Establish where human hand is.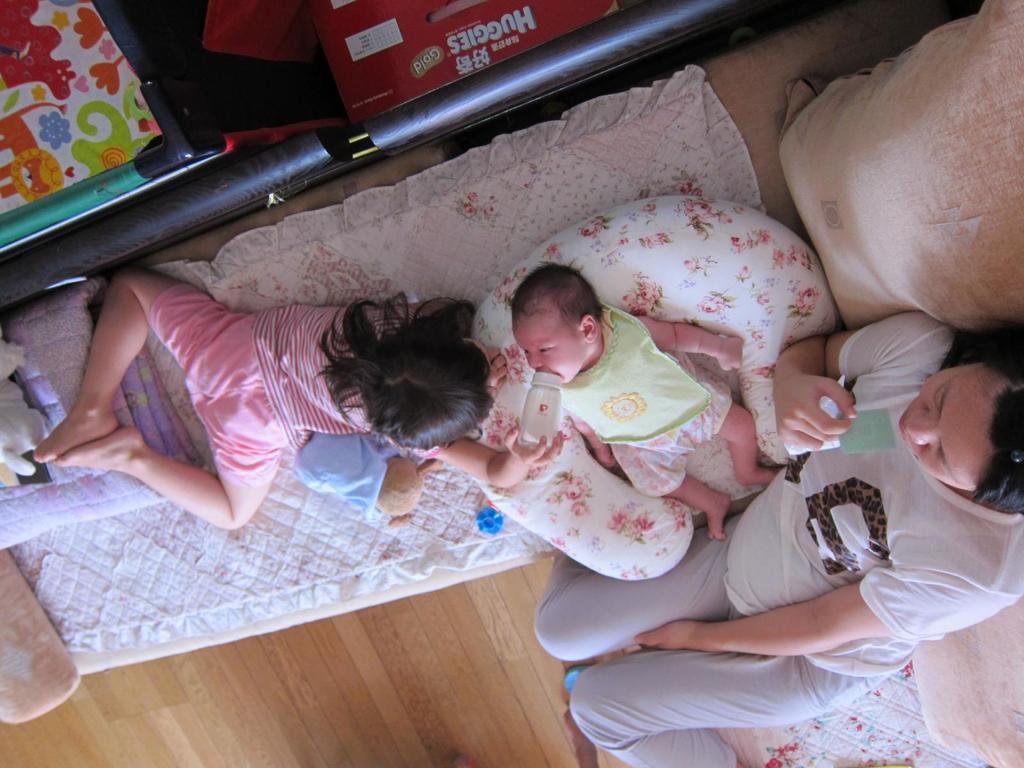
Established at (635, 621, 698, 647).
